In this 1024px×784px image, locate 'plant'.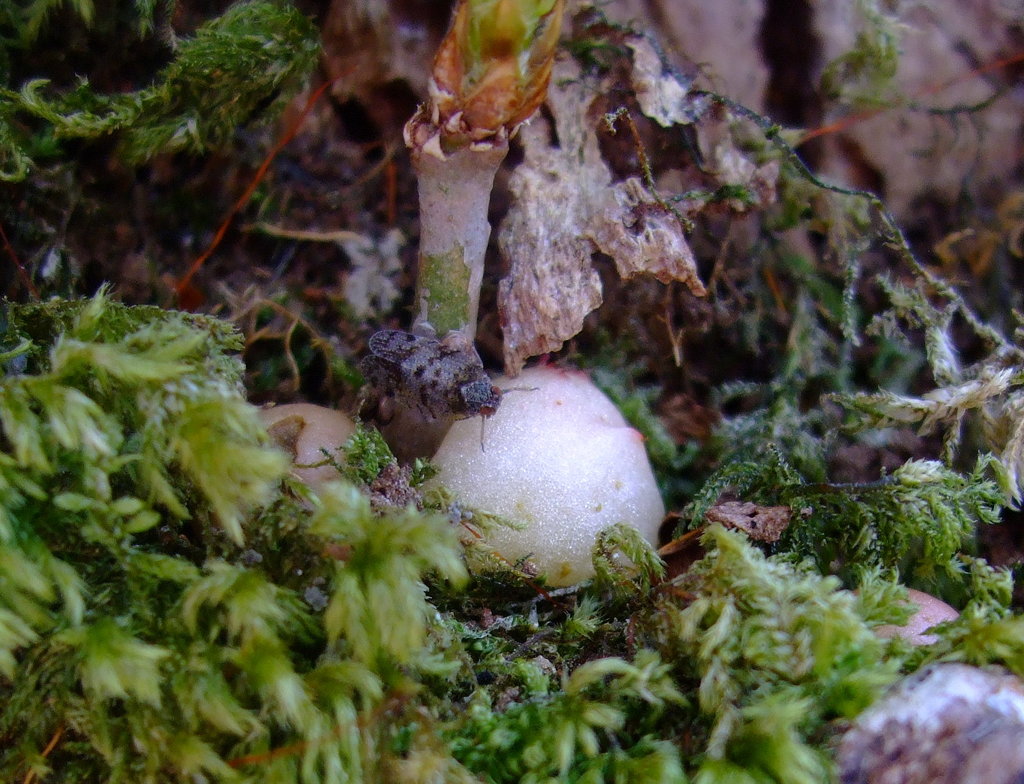
Bounding box: 396, 0, 571, 416.
